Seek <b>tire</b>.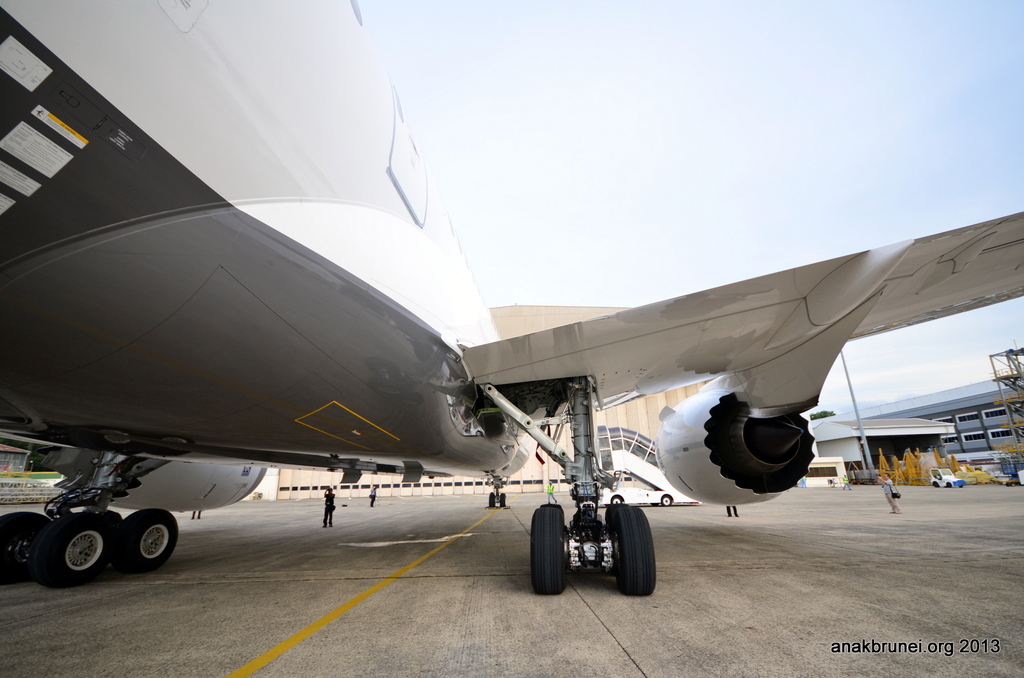
(left=604, top=504, right=630, bottom=530).
